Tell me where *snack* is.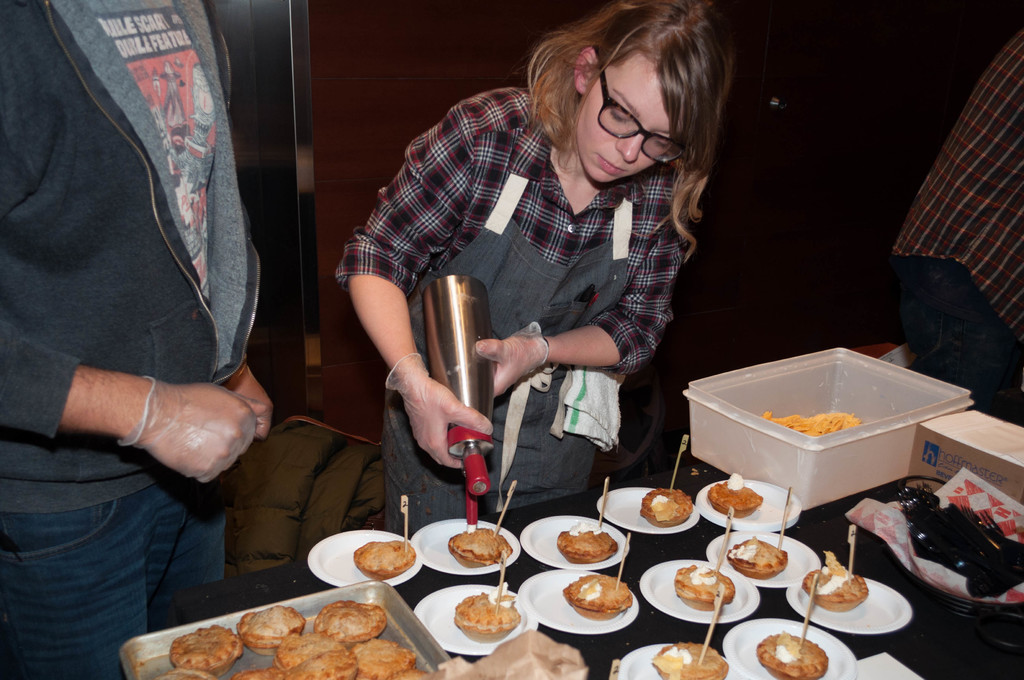
*snack* is at [x1=317, y1=599, x2=387, y2=650].
